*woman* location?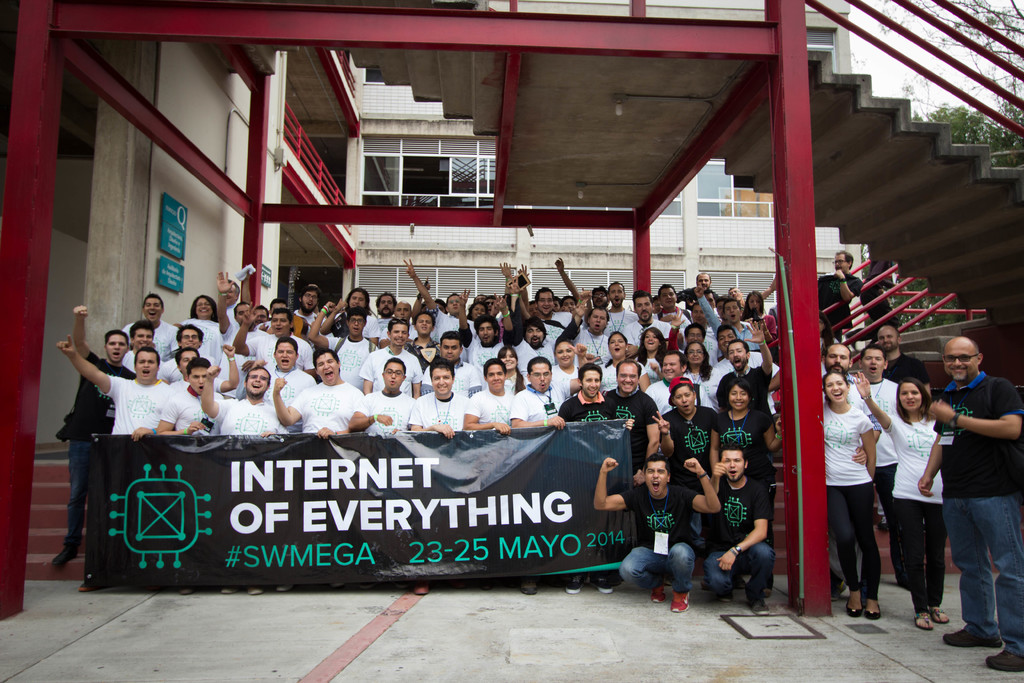
rect(552, 343, 577, 379)
